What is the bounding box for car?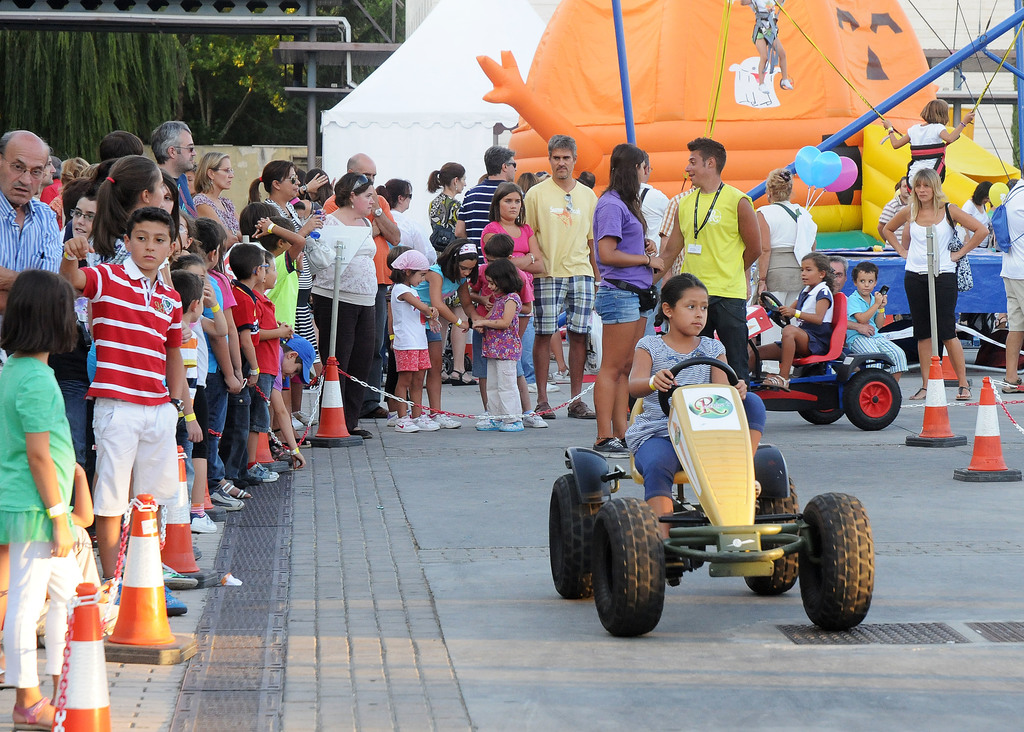
<bbox>746, 287, 900, 433</bbox>.
